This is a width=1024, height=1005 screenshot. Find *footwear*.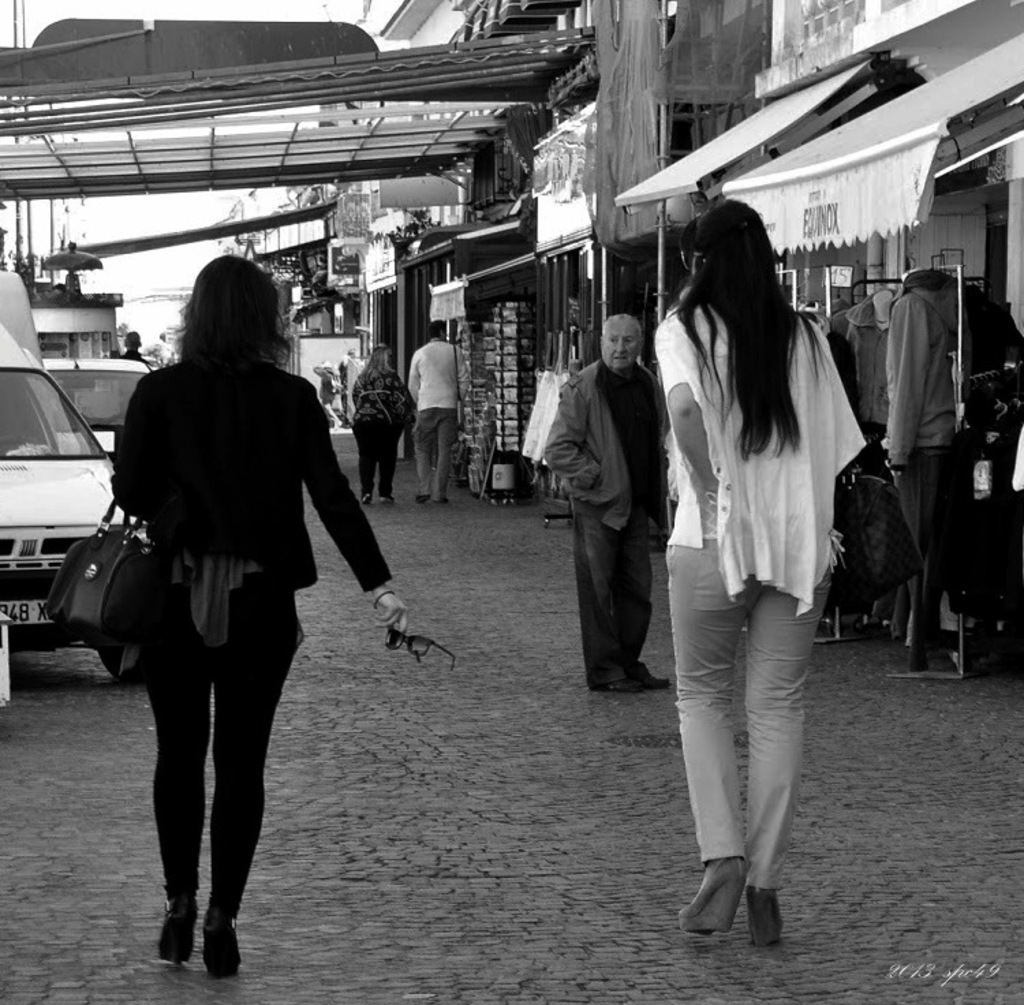
Bounding box: [743, 871, 781, 957].
